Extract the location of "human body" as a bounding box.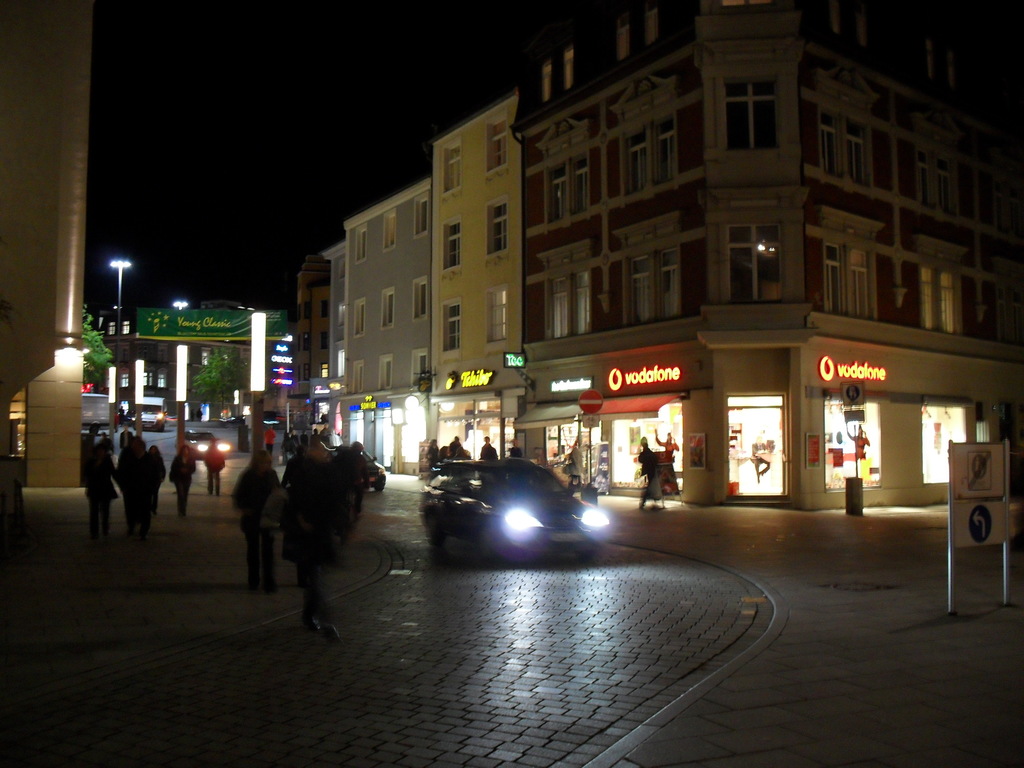
(left=235, top=451, right=281, bottom=591).
